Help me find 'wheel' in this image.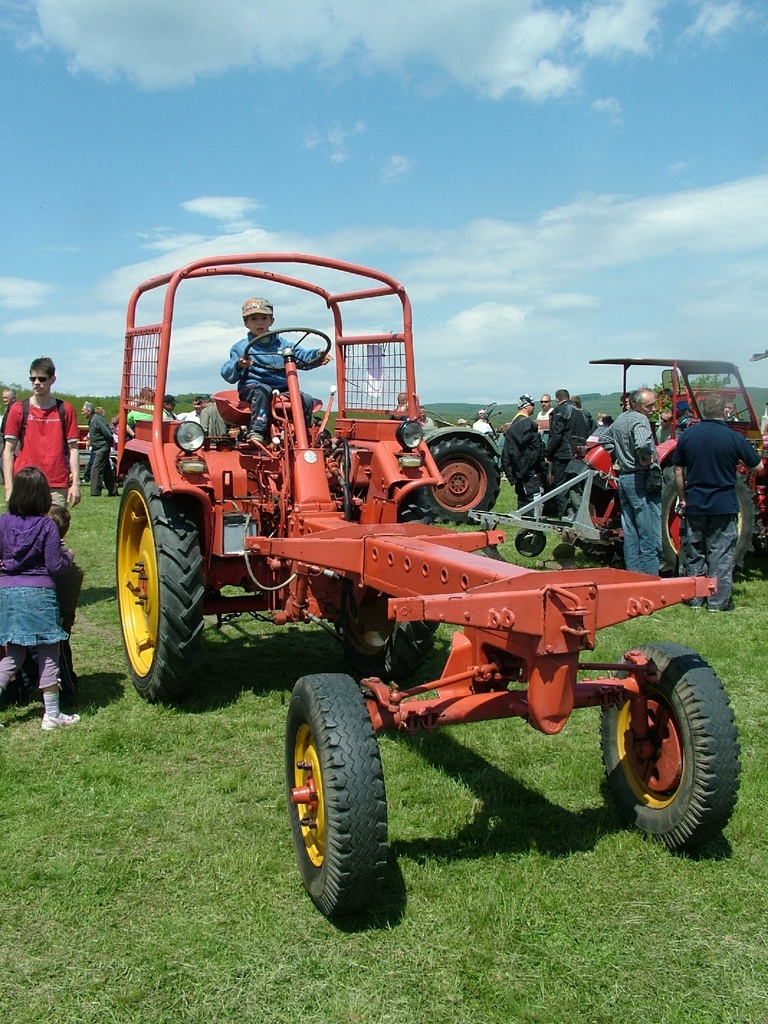
Found it: (x1=286, y1=675, x2=386, y2=919).
